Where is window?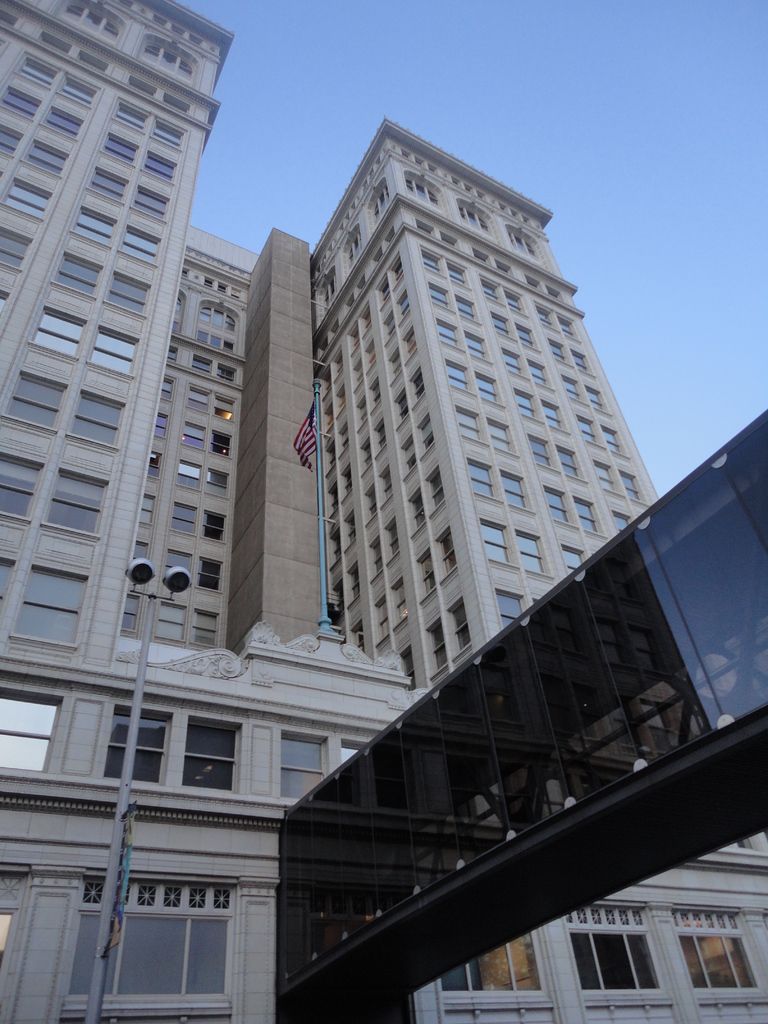
bbox=[564, 900, 671, 1004].
